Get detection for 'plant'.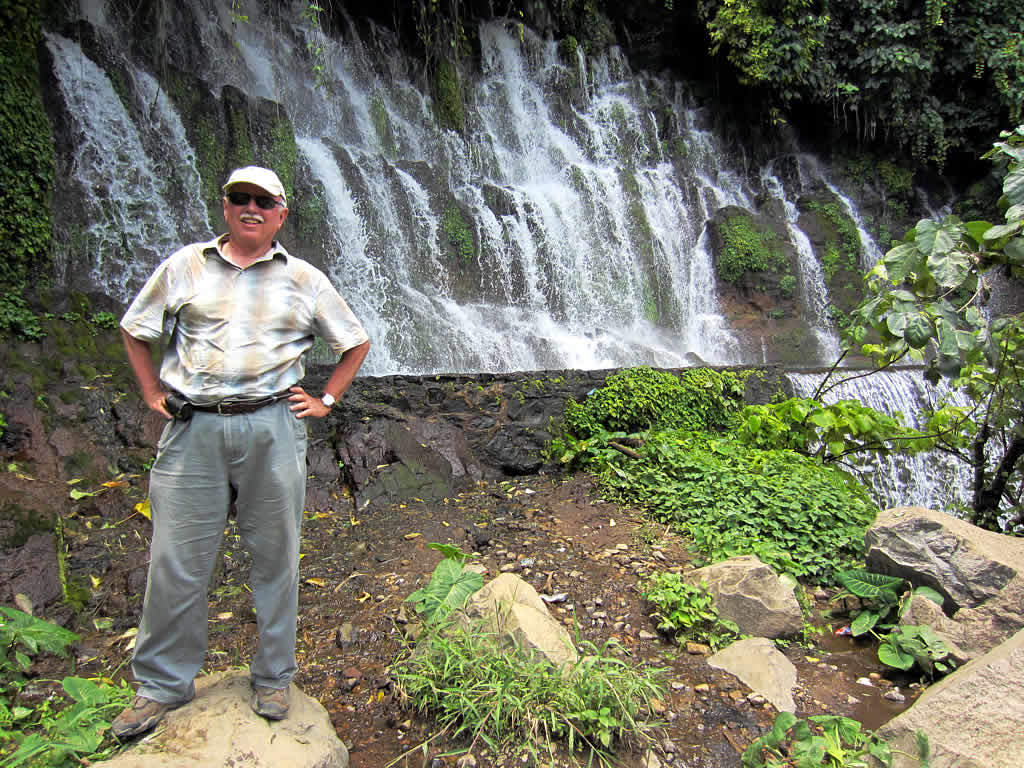
Detection: Rect(89, 312, 117, 328).
